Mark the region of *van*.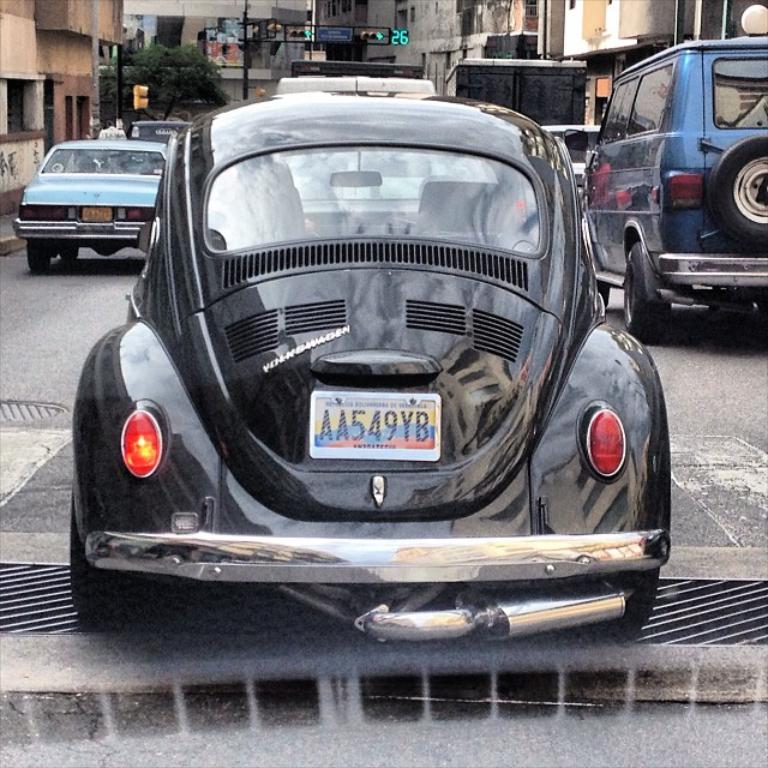
Region: x1=562, y1=31, x2=767, y2=335.
